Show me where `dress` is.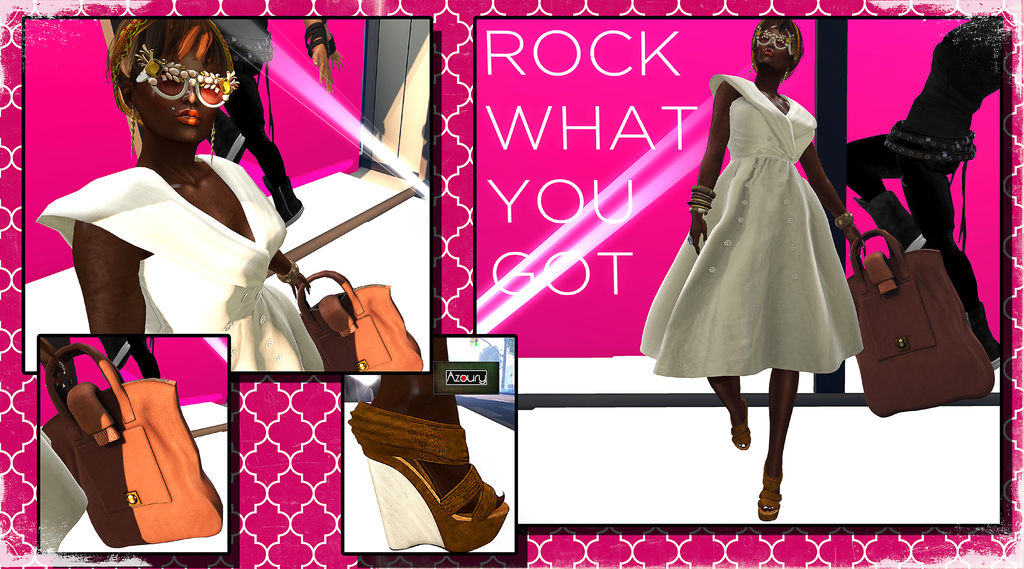
`dress` is at 36, 152, 323, 371.
